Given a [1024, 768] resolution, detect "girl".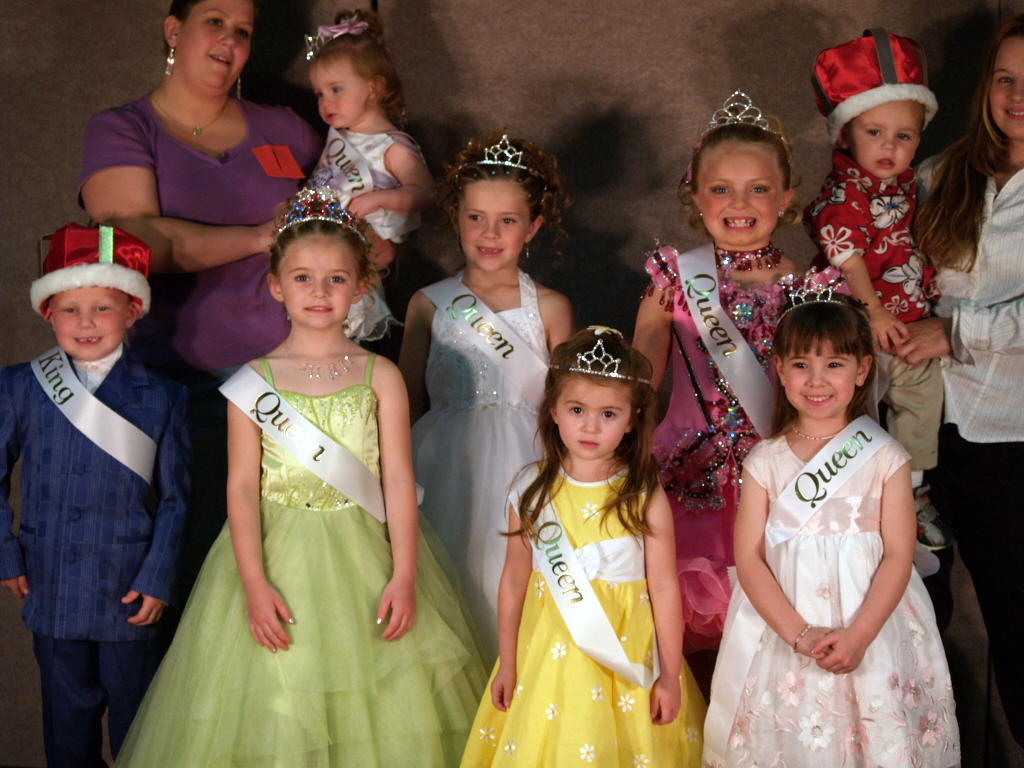
301 7 441 342.
